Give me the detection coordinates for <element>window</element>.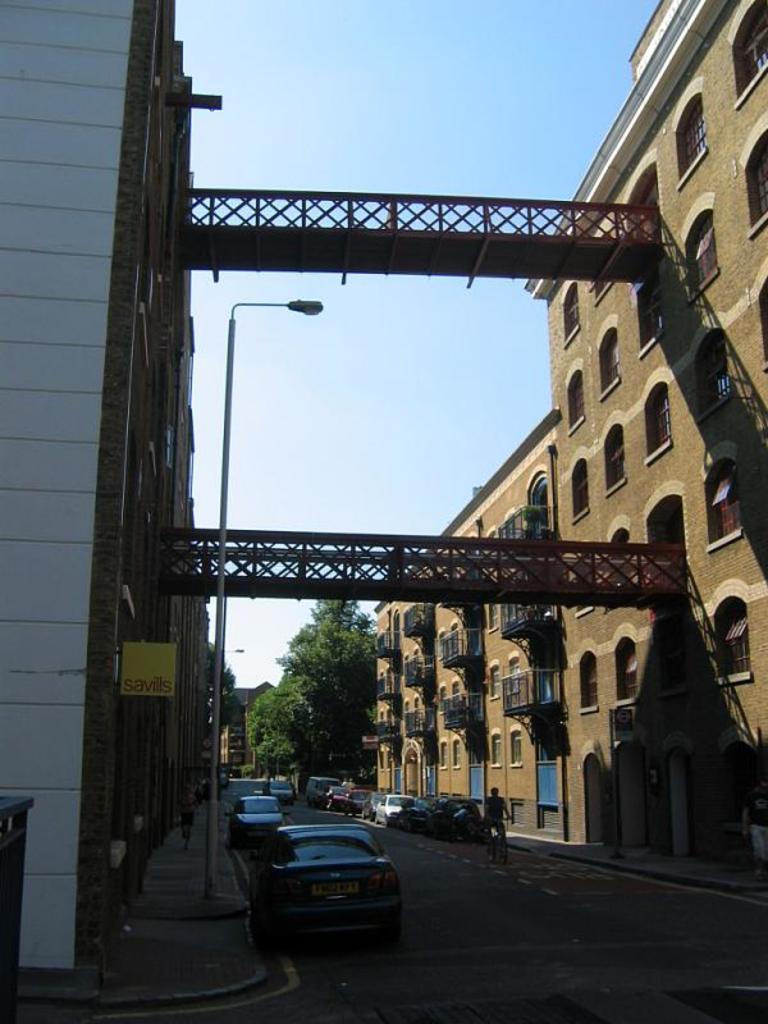
detection(488, 602, 497, 636).
